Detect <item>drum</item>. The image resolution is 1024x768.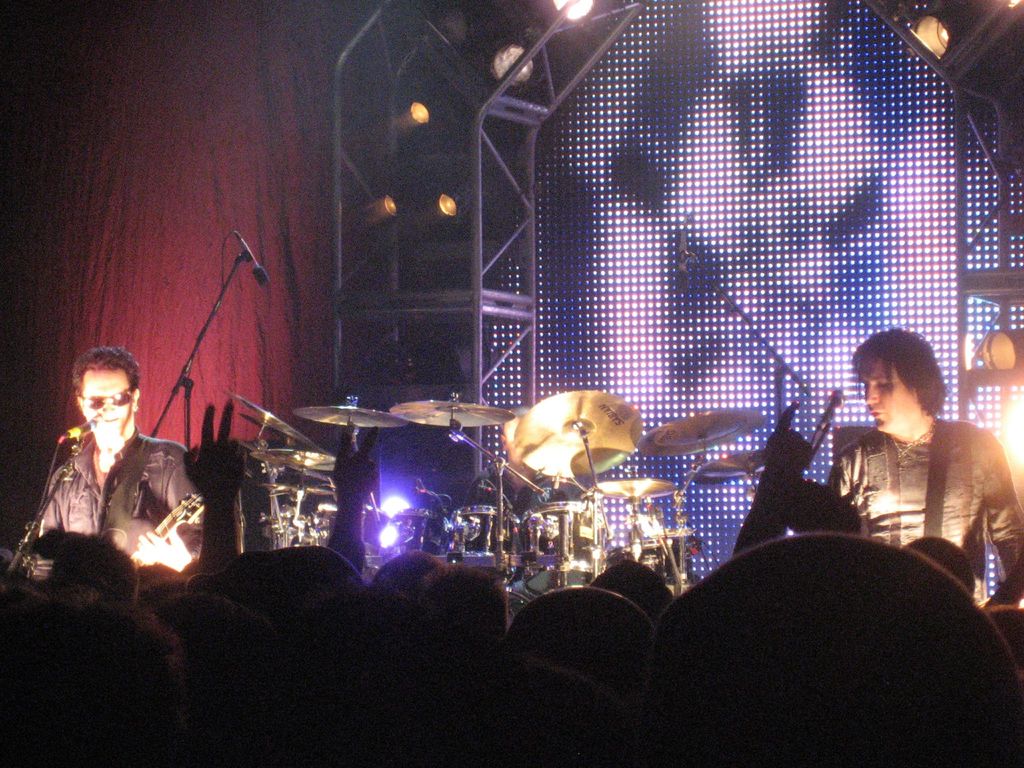
box(531, 503, 601, 568).
